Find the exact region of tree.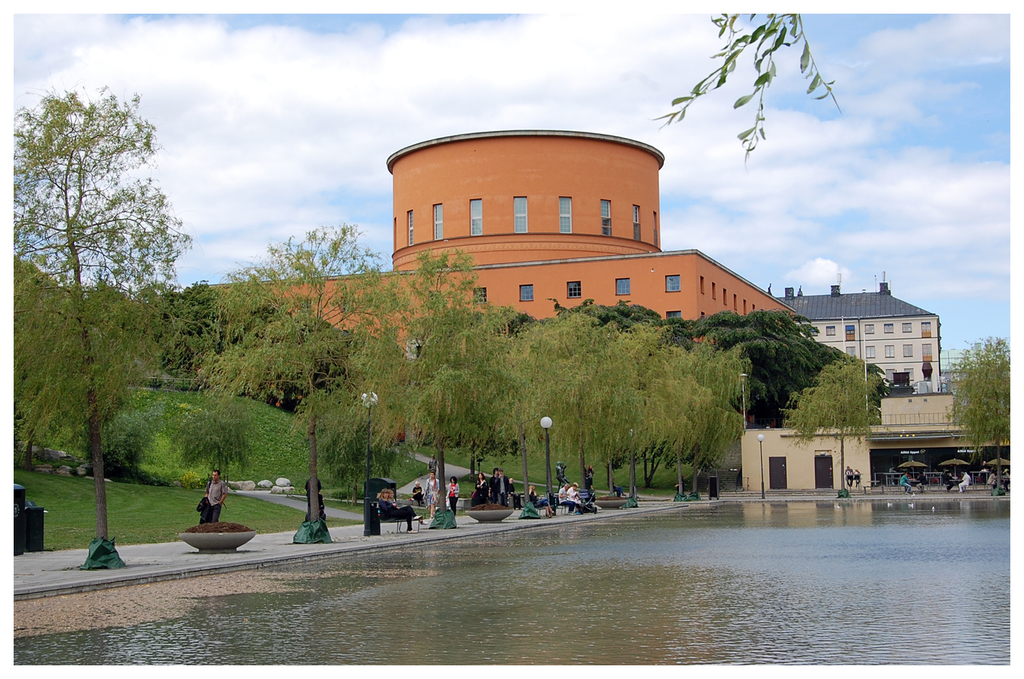
Exact region: 374 245 546 528.
